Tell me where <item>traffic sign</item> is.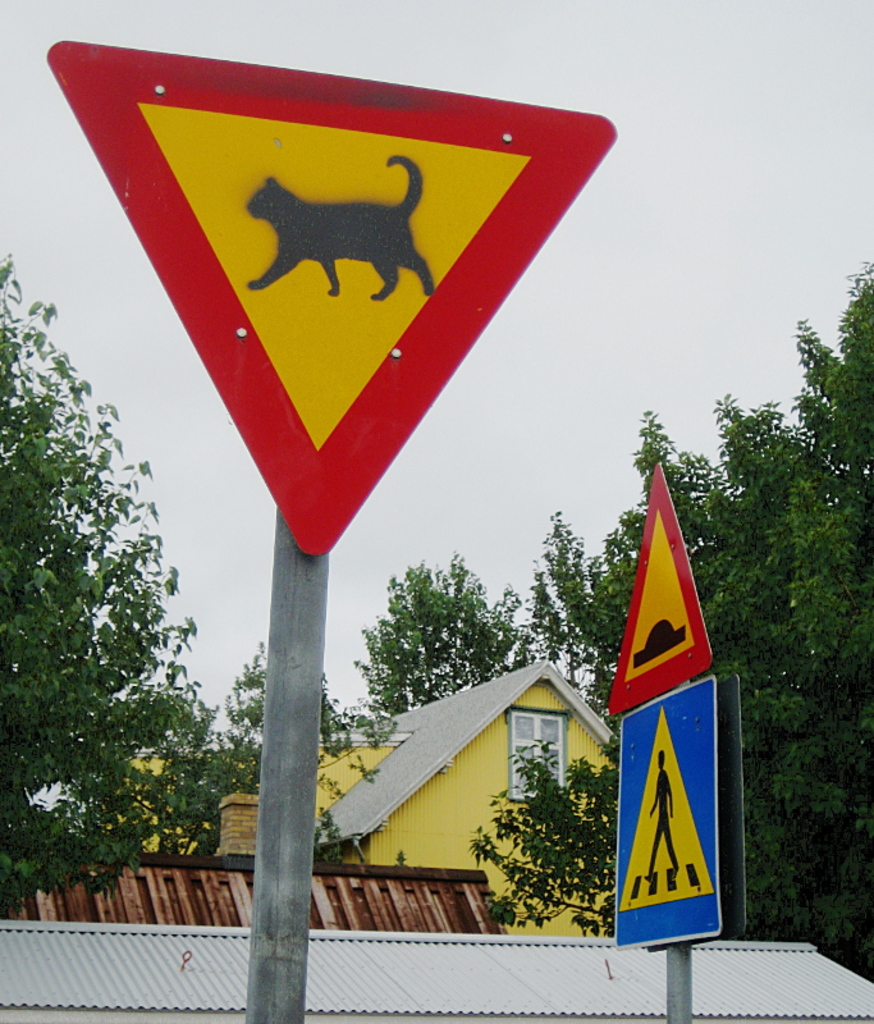
<item>traffic sign</item> is at [left=607, top=460, right=714, bottom=712].
